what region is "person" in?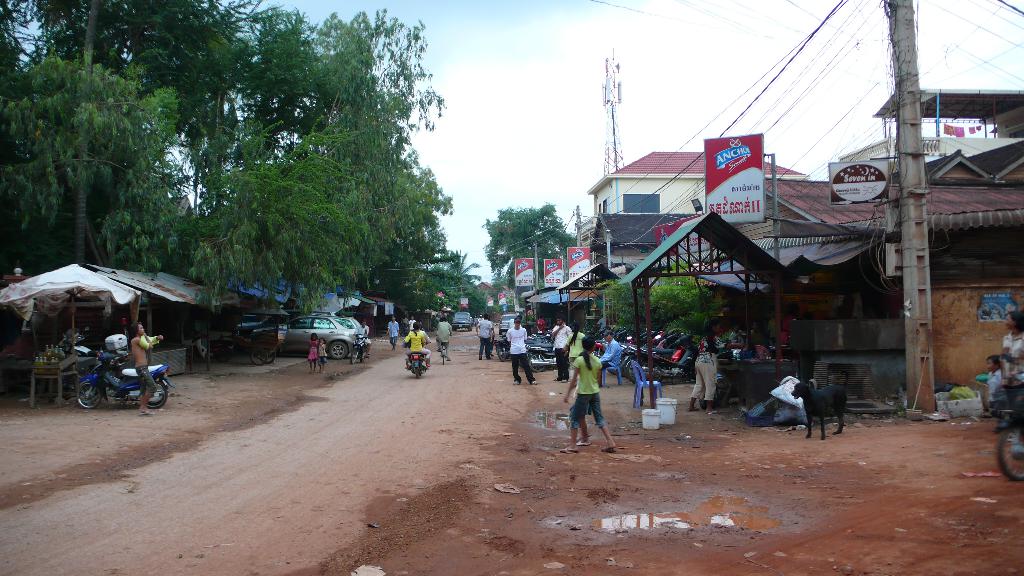
<bbox>316, 336, 330, 370</bbox>.
